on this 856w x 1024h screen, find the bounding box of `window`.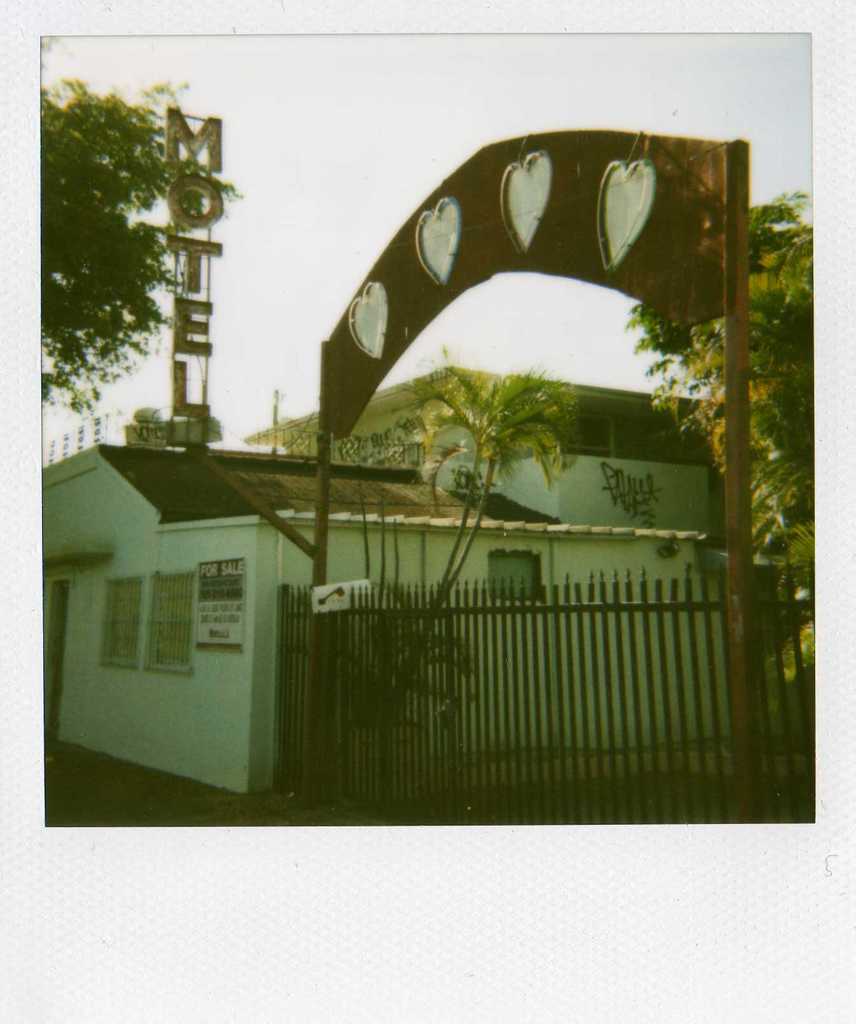
Bounding box: (x1=487, y1=550, x2=539, y2=600).
